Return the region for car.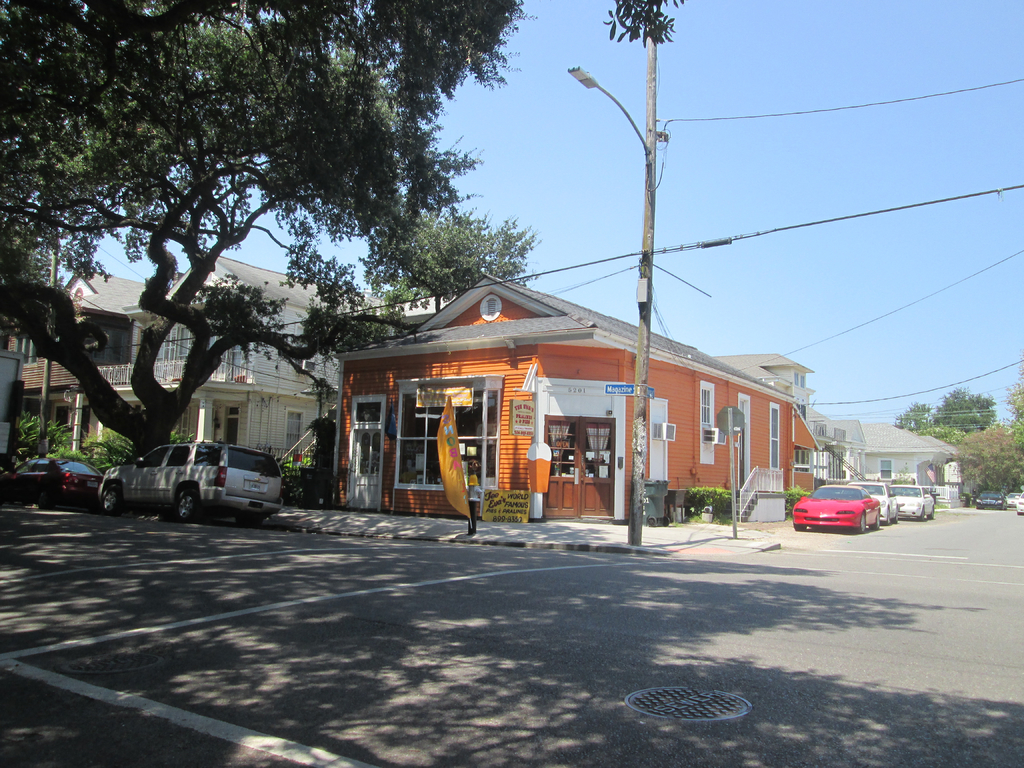
{"left": 793, "top": 484, "right": 879, "bottom": 534}.
